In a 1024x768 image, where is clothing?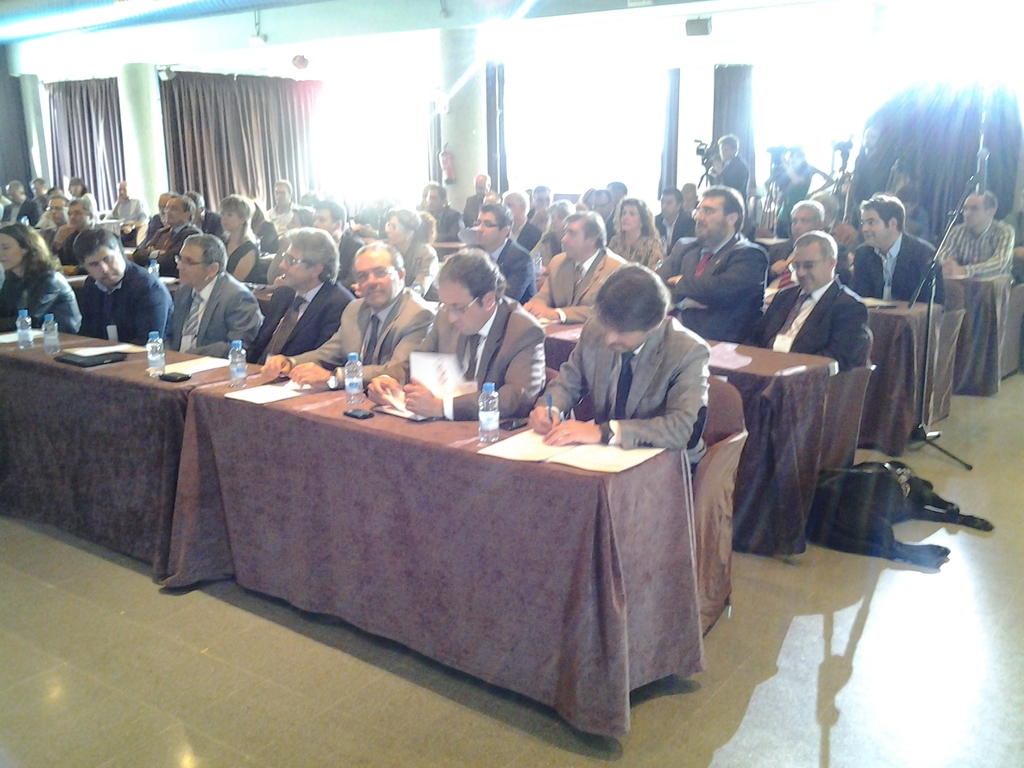
rect(140, 277, 286, 360).
